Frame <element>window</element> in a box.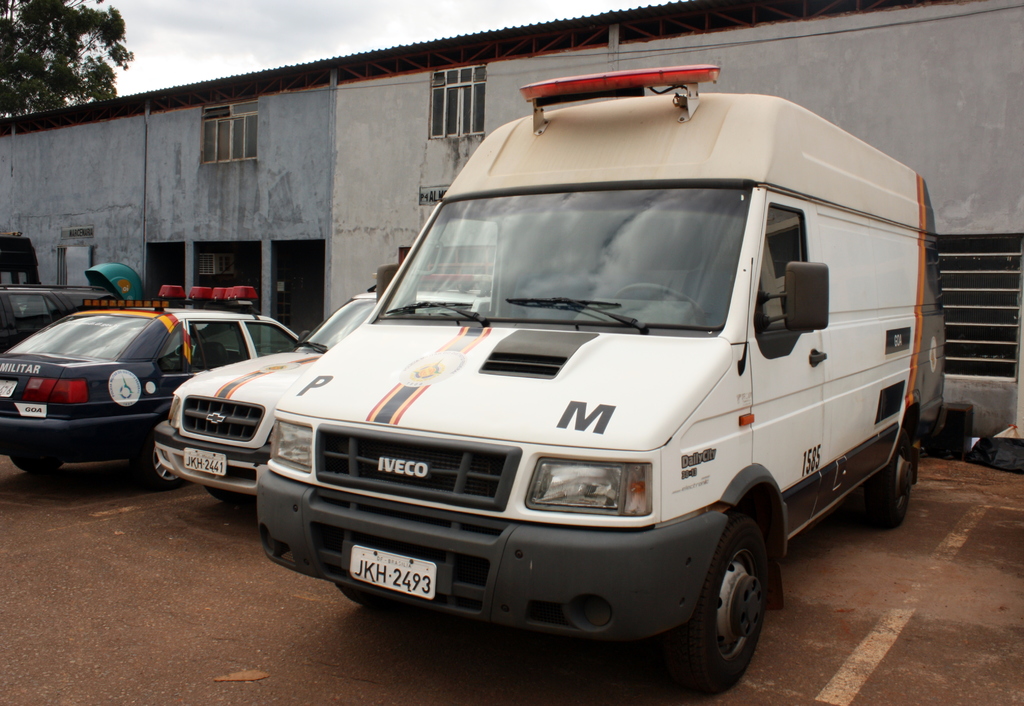
bbox=[202, 113, 259, 166].
